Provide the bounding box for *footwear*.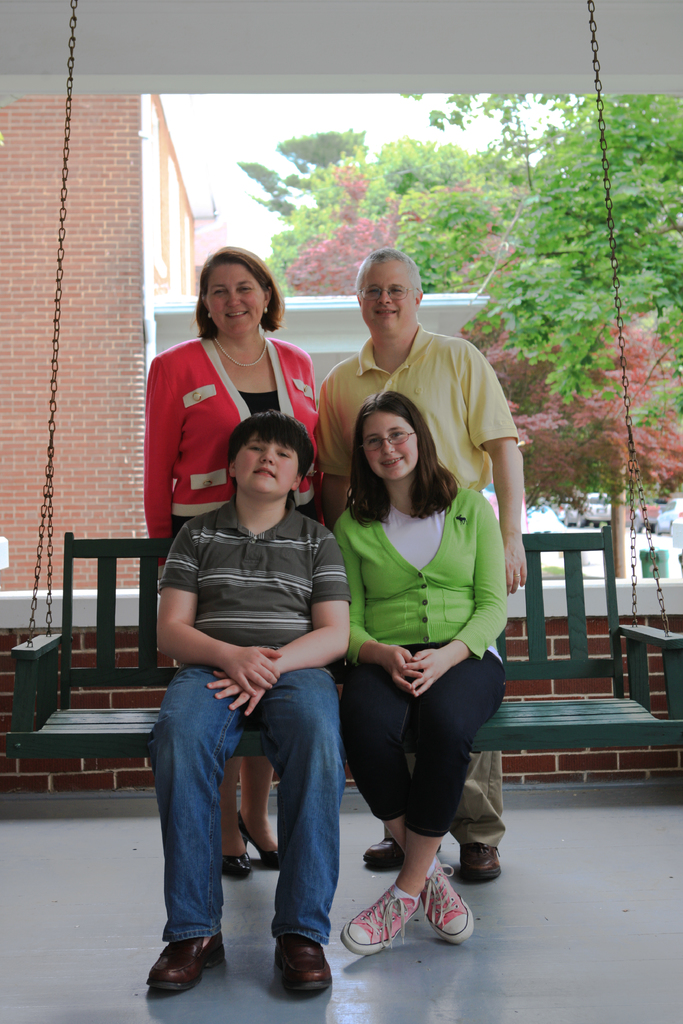
{"left": 272, "top": 934, "right": 334, "bottom": 994}.
